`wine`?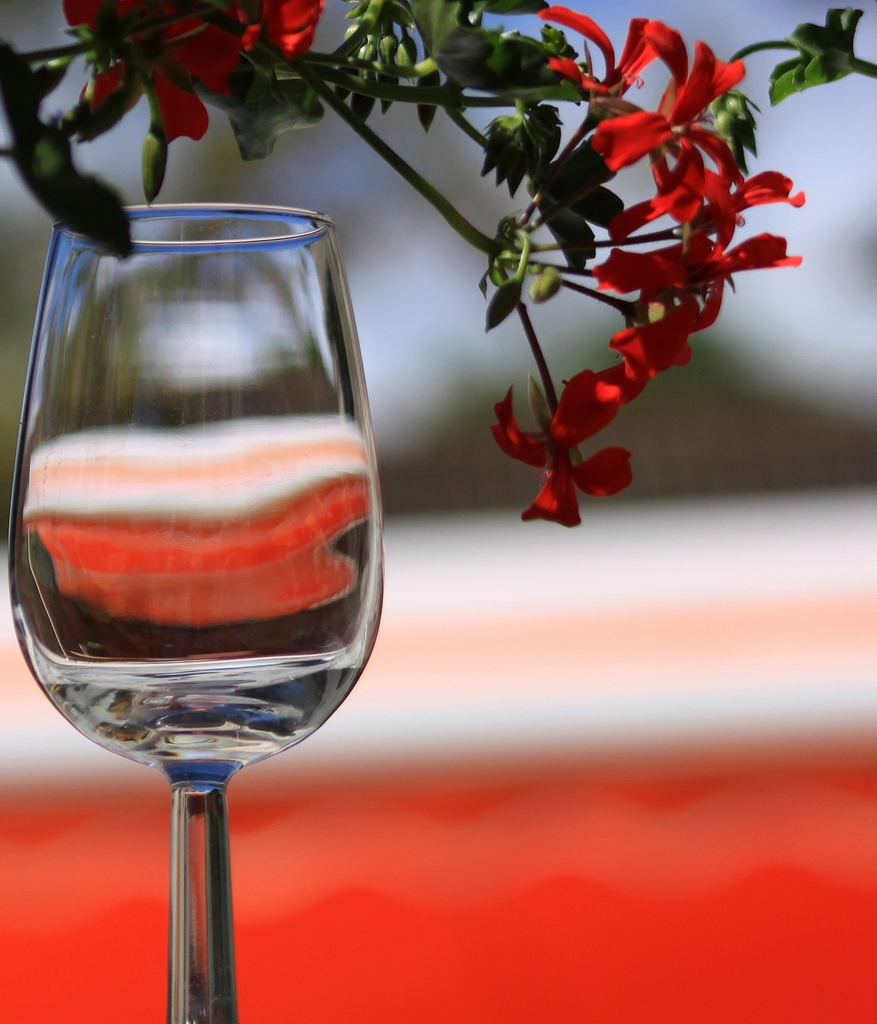
detection(0, 170, 386, 994)
